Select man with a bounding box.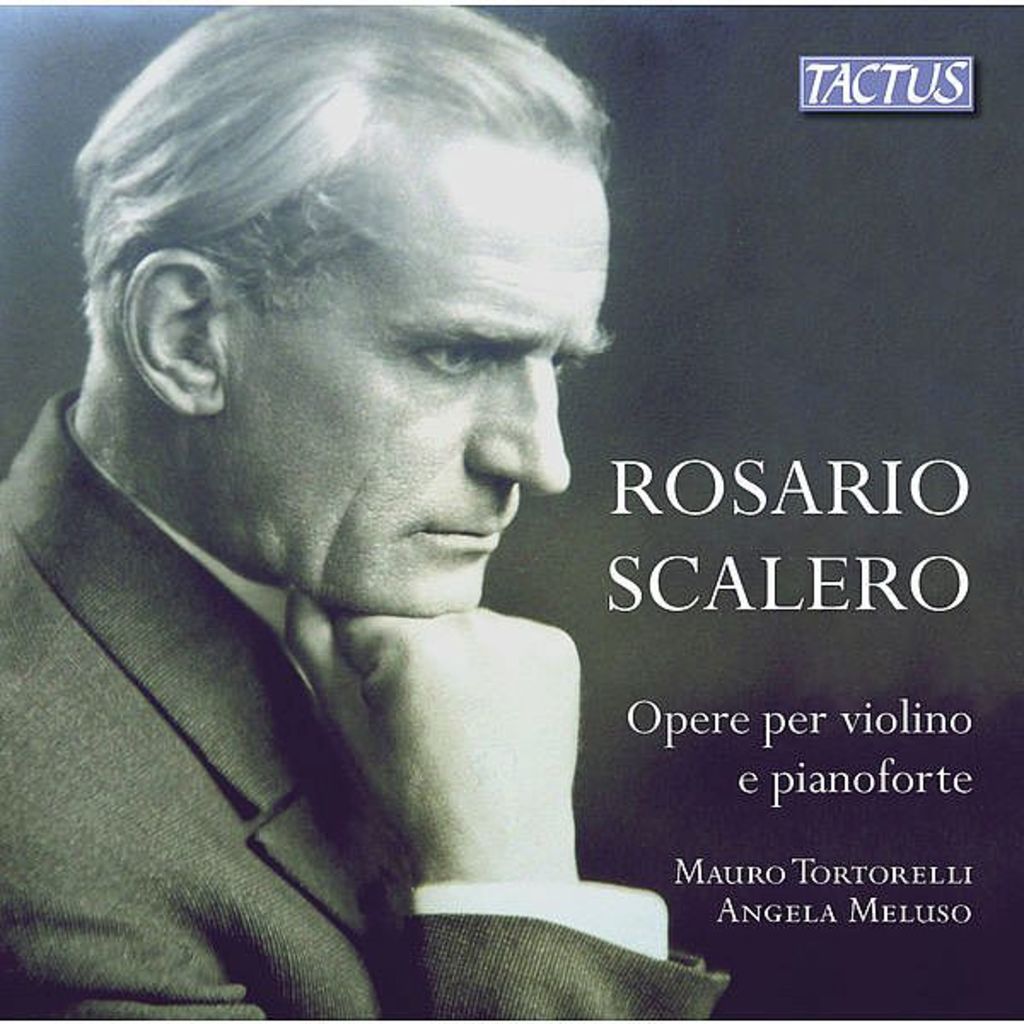
<box>0,58,748,985</box>.
